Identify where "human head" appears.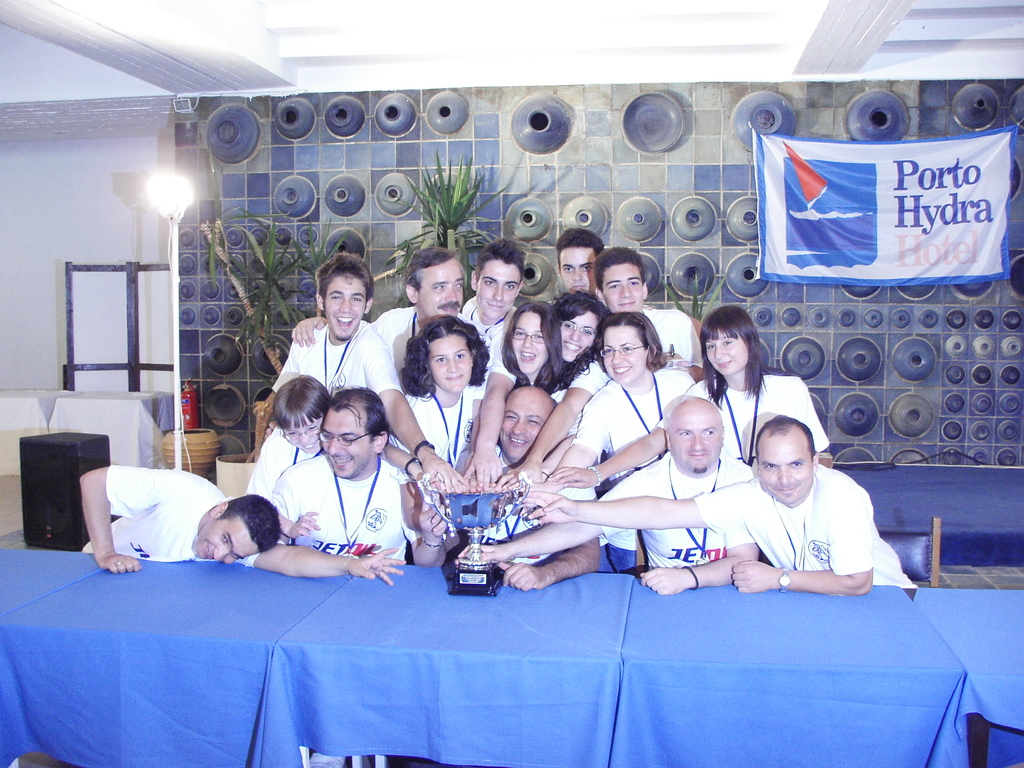
Appears at <region>271, 376, 334, 455</region>.
